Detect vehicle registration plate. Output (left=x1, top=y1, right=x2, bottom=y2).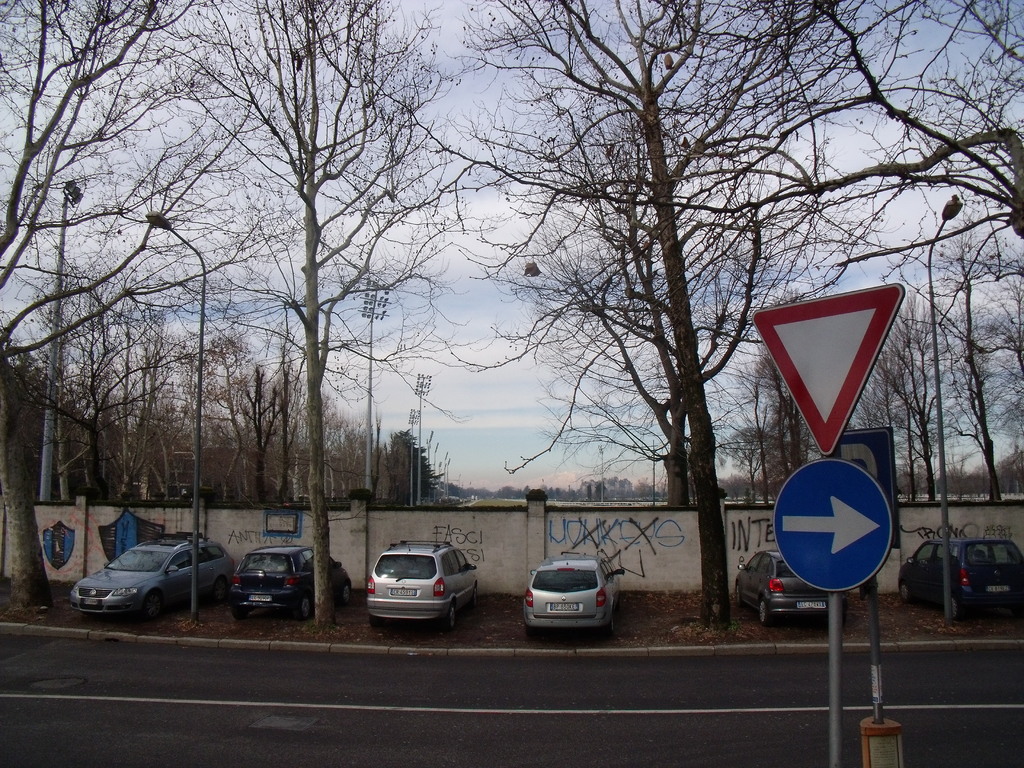
(left=390, top=588, right=417, bottom=595).
